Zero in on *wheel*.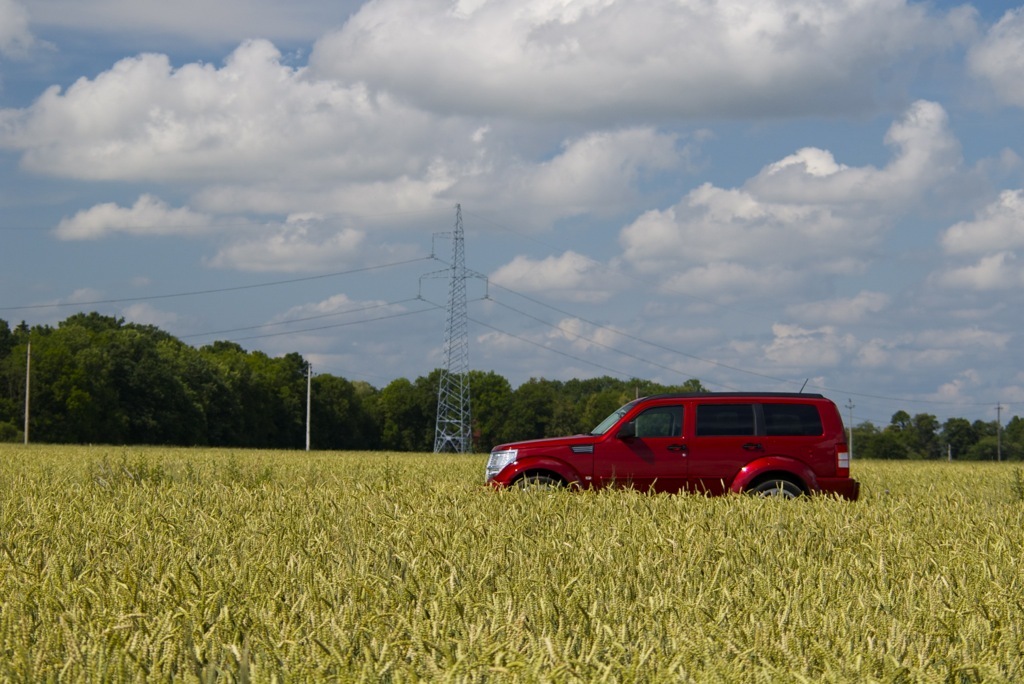
Zeroed in: left=747, top=466, right=807, bottom=502.
